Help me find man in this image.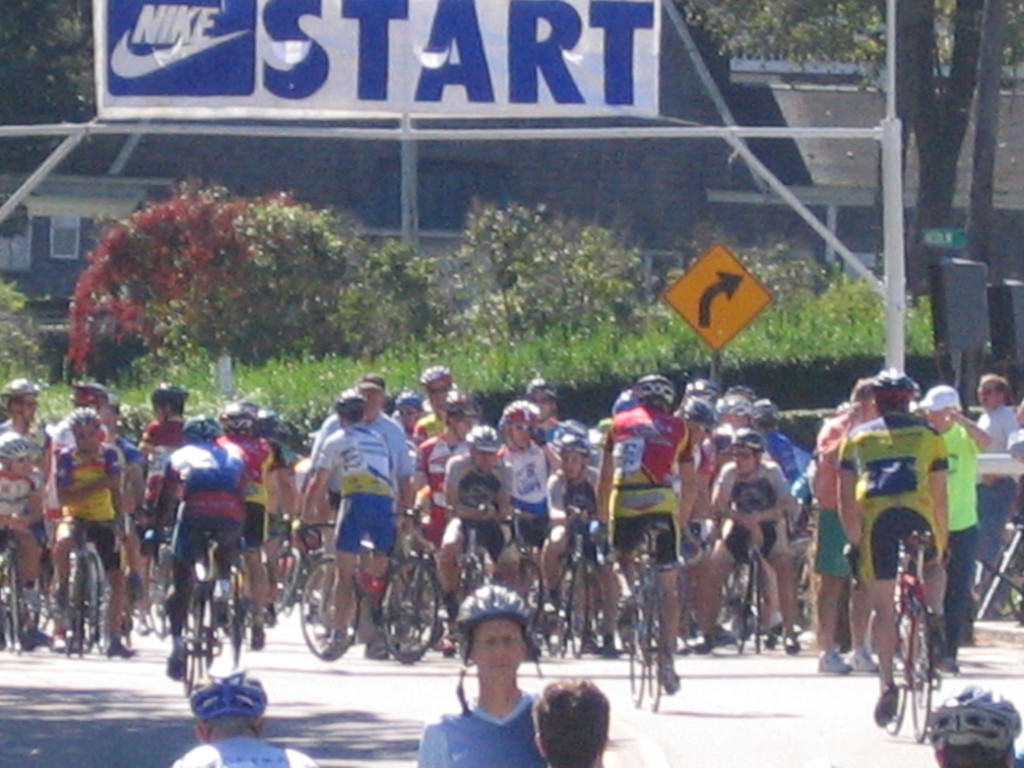
Found it: x1=408 y1=431 x2=520 y2=616.
